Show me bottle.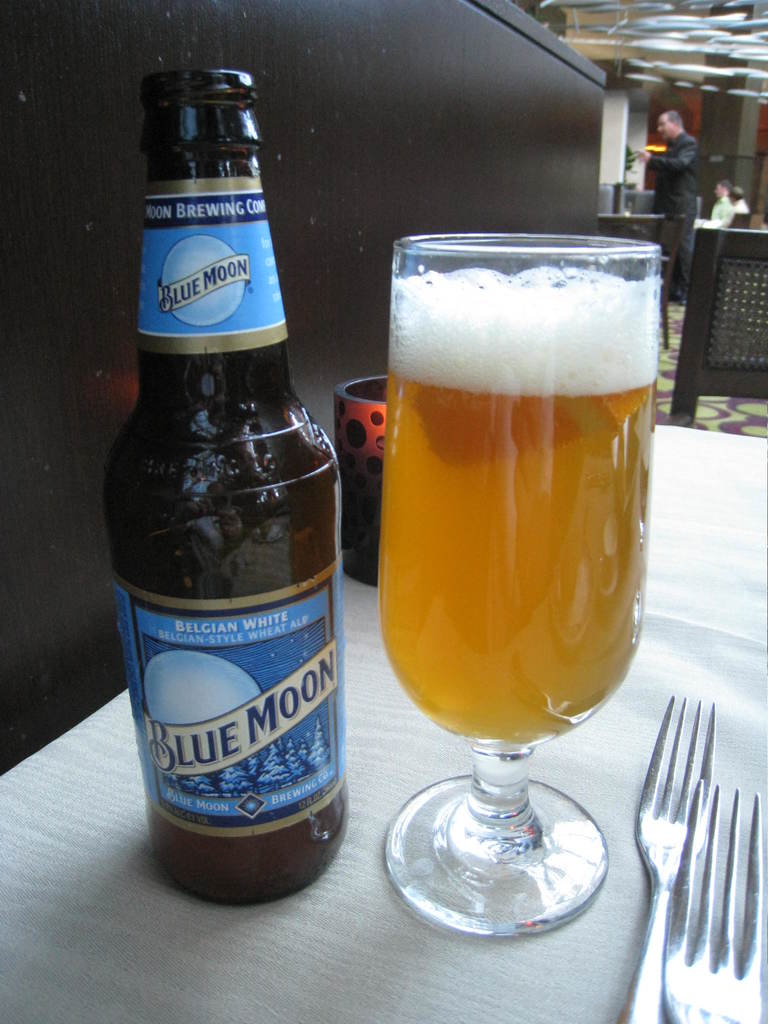
bottle is here: pyautogui.locateOnScreen(116, 71, 340, 937).
